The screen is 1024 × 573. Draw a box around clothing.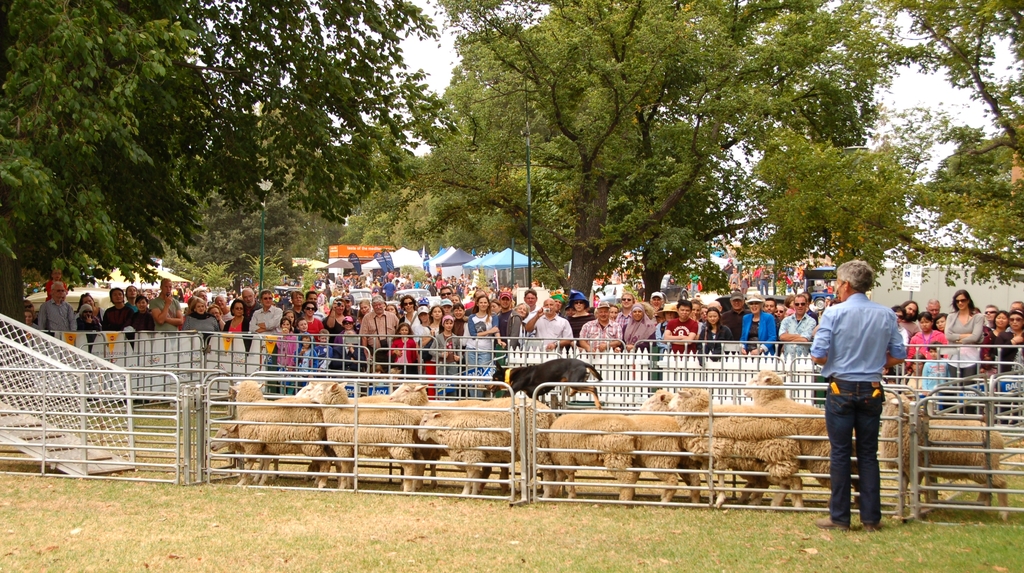
left=275, top=327, right=291, bottom=371.
